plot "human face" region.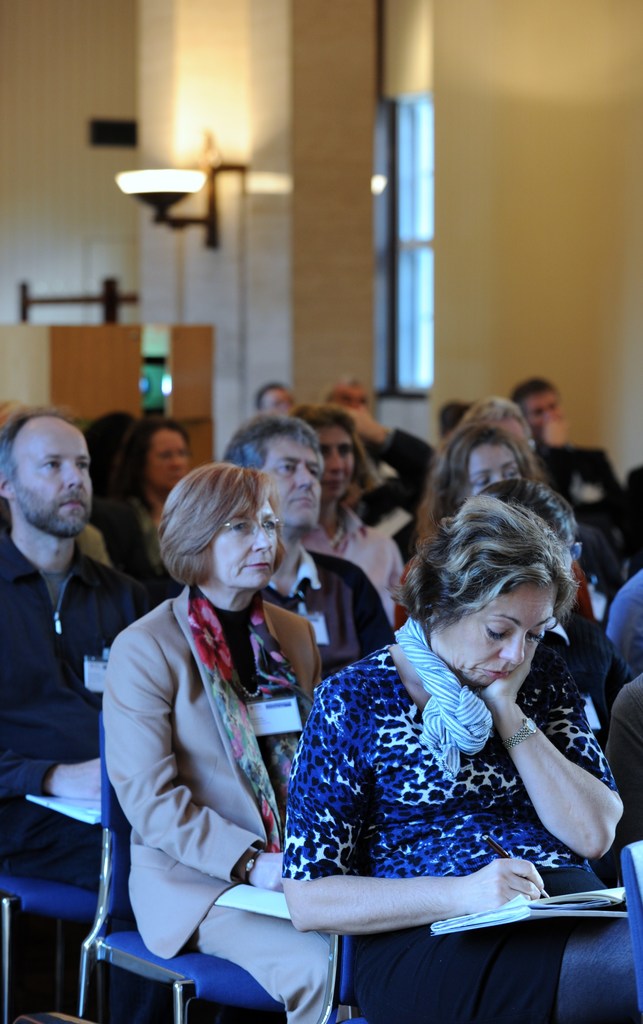
Plotted at <bbox>317, 431, 360, 497</bbox>.
